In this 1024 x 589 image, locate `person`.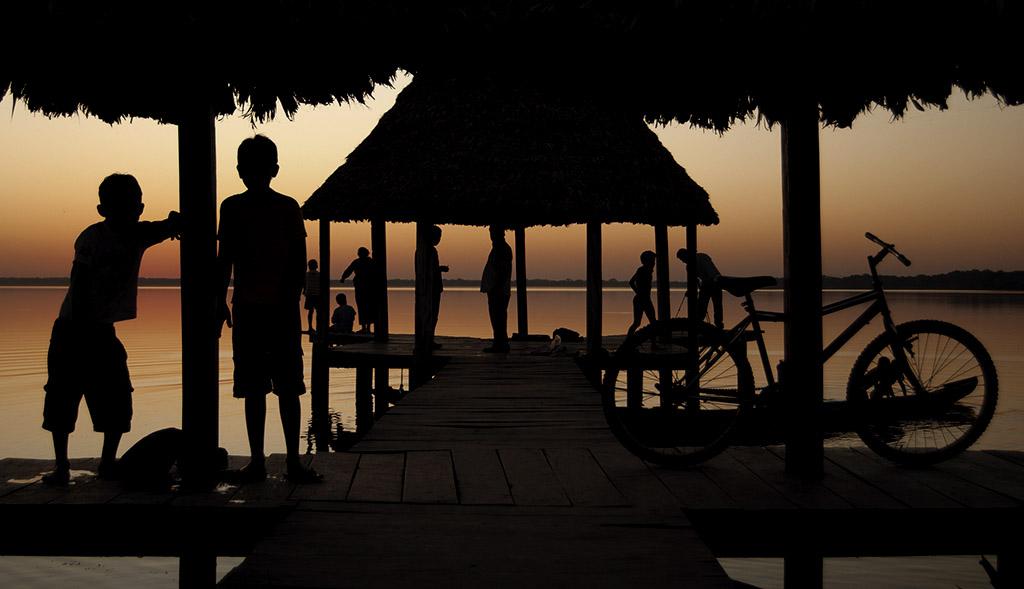
Bounding box: <region>37, 157, 172, 482</region>.
